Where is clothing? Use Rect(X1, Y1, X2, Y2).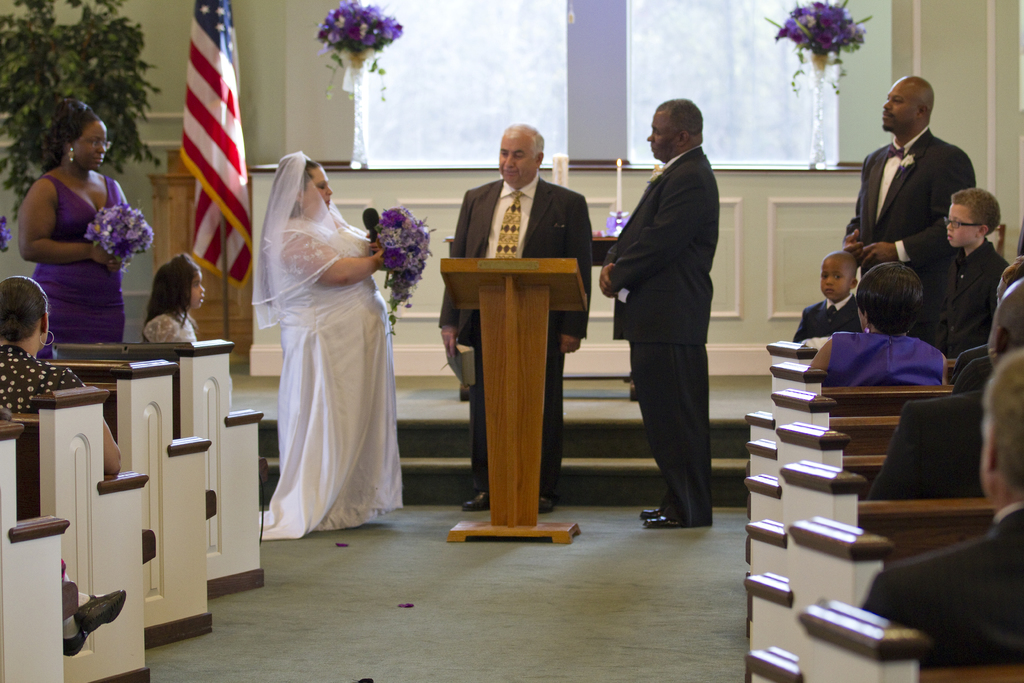
Rect(864, 397, 986, 502).
